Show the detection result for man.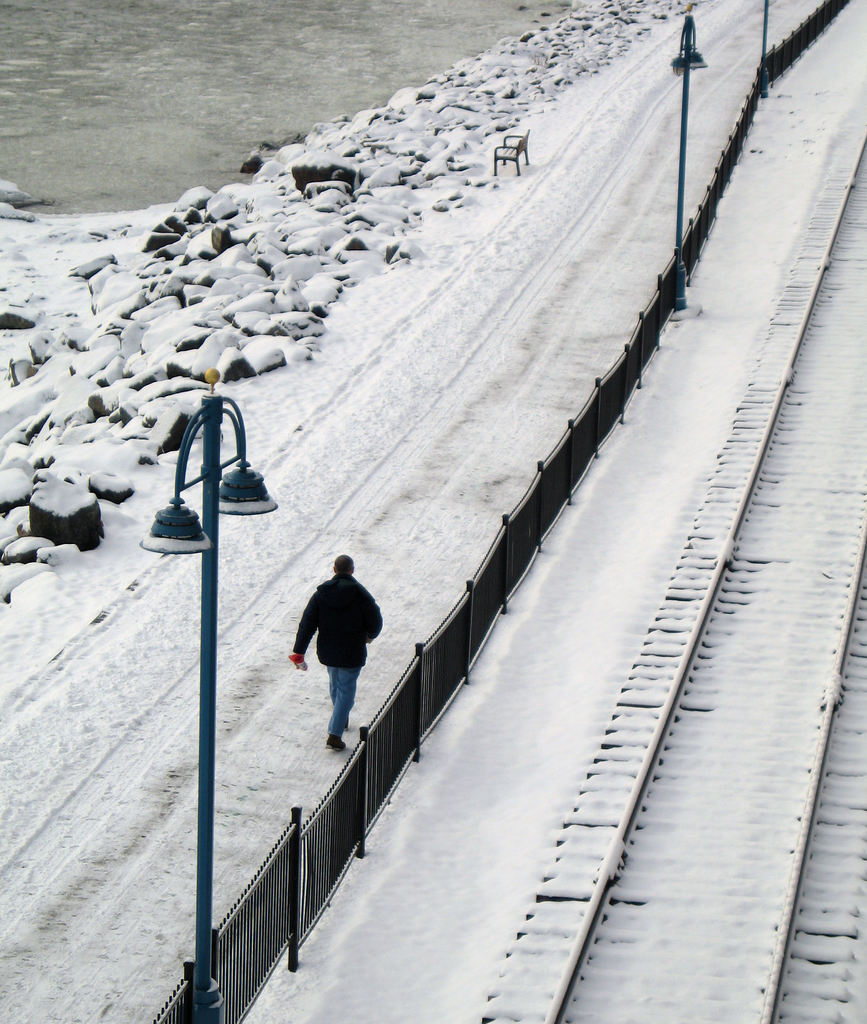
bbox=[293, 554, 381, 746].
